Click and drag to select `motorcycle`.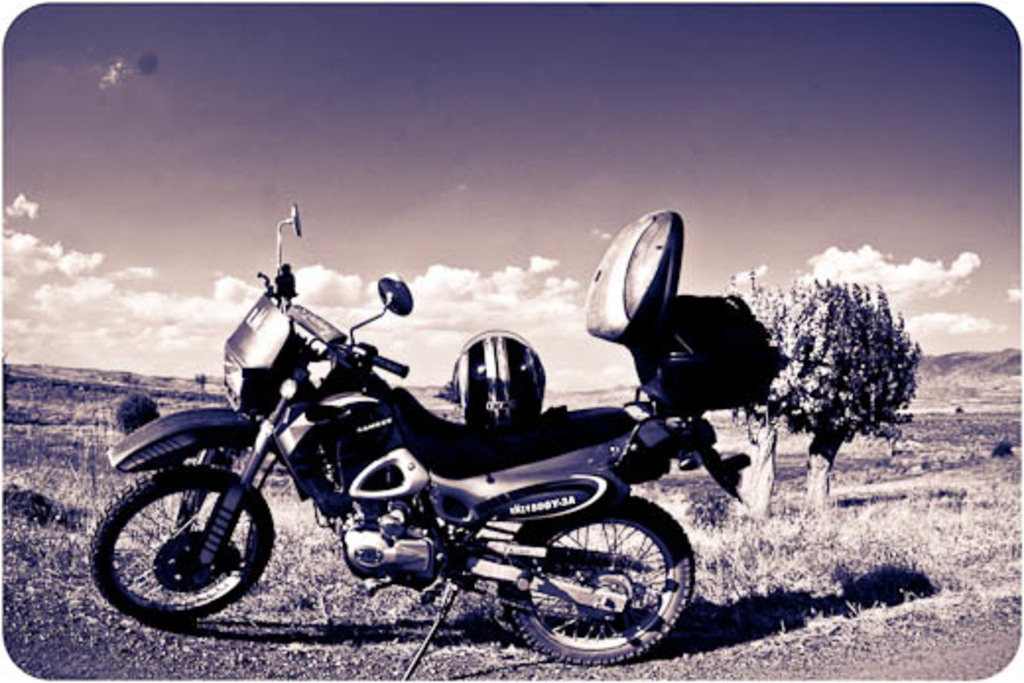
Selection: bbox=[87, 201, 786, 681].
